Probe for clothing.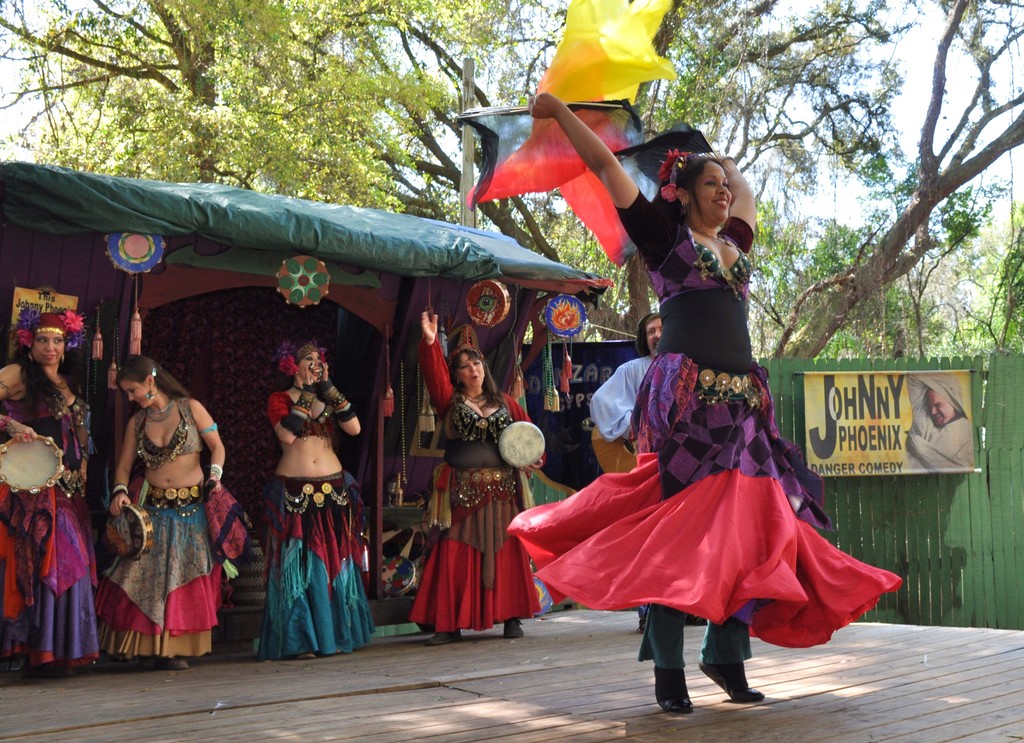
Probe result: [268, 478, 370, 655].
